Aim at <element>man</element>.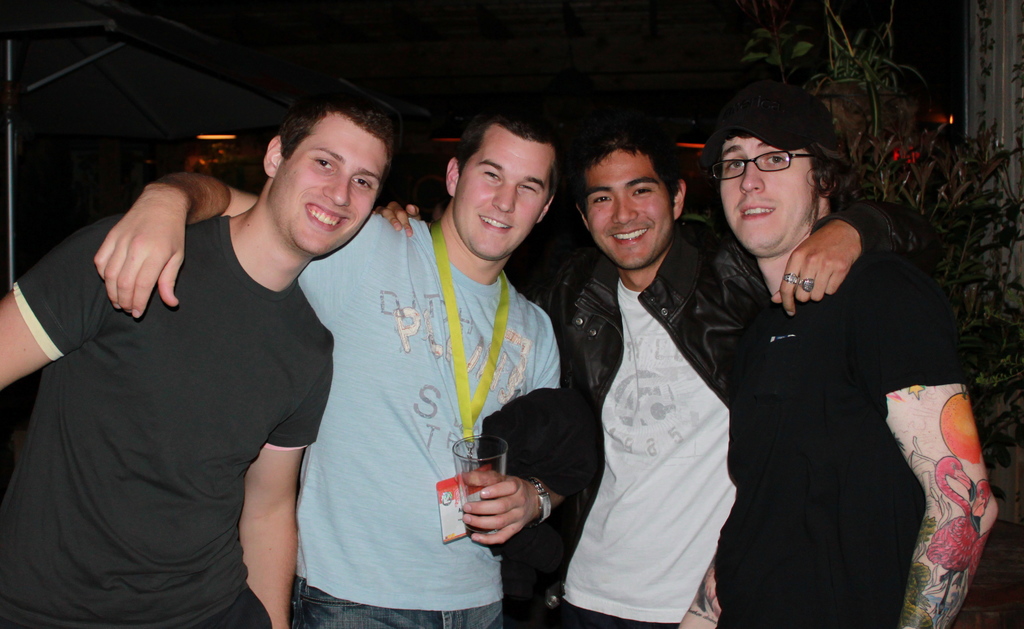
Aimed at rect(374, 133, 943, 628).
